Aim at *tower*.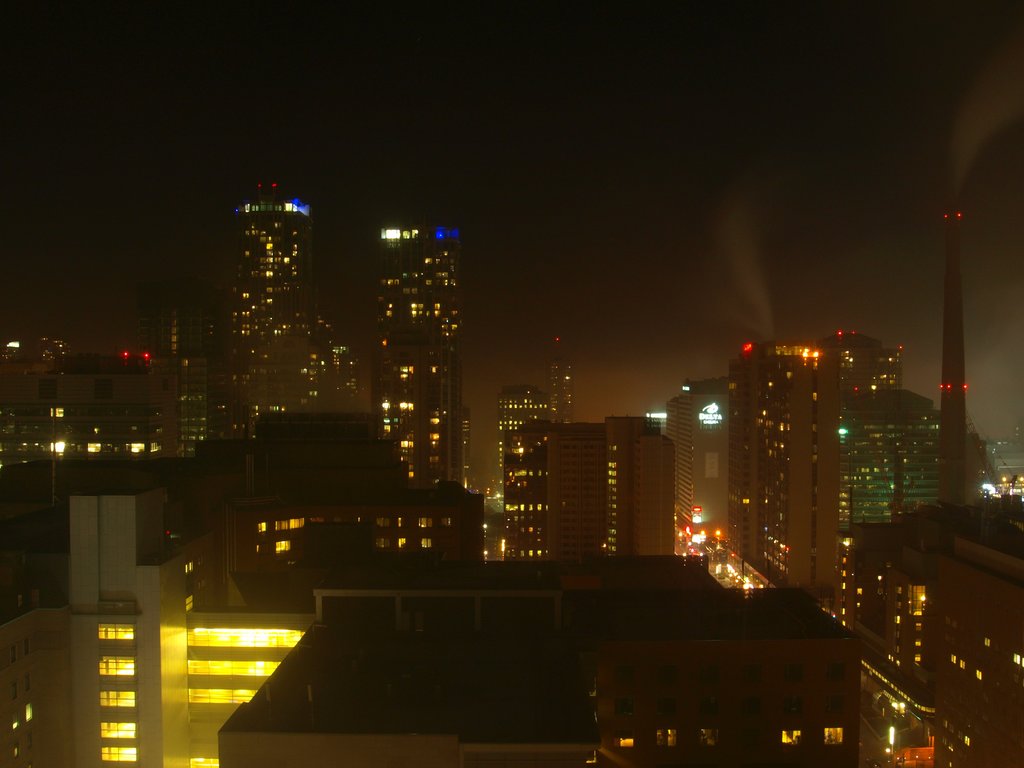
Aimed at crop(808, 328, 903, 620).
